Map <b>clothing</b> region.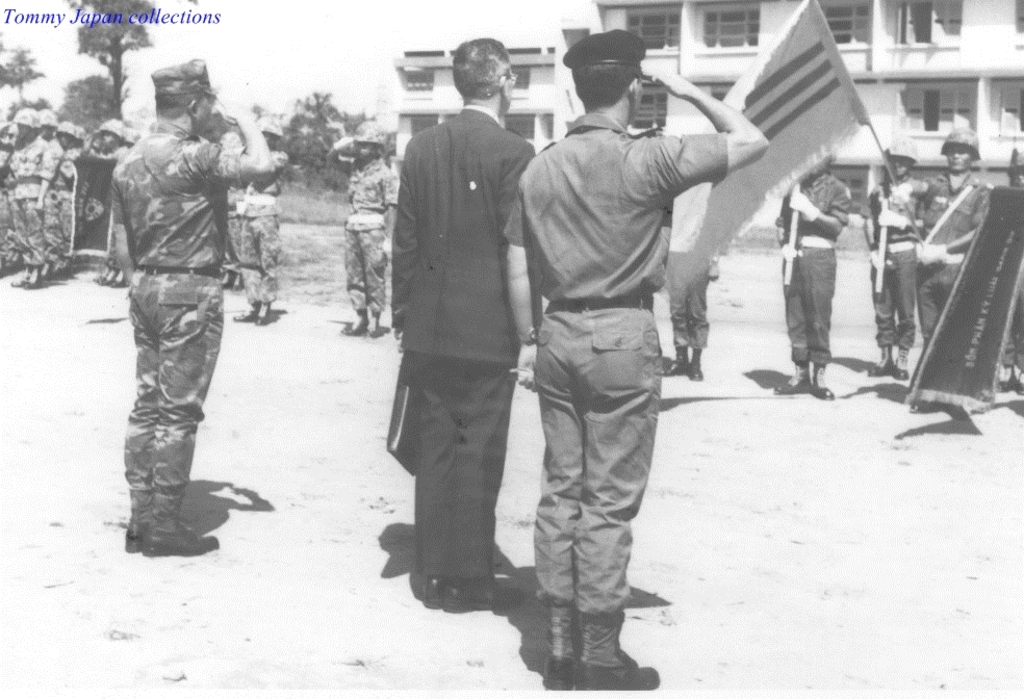
Mapped to bbox=(777, 169, 857, 360).
